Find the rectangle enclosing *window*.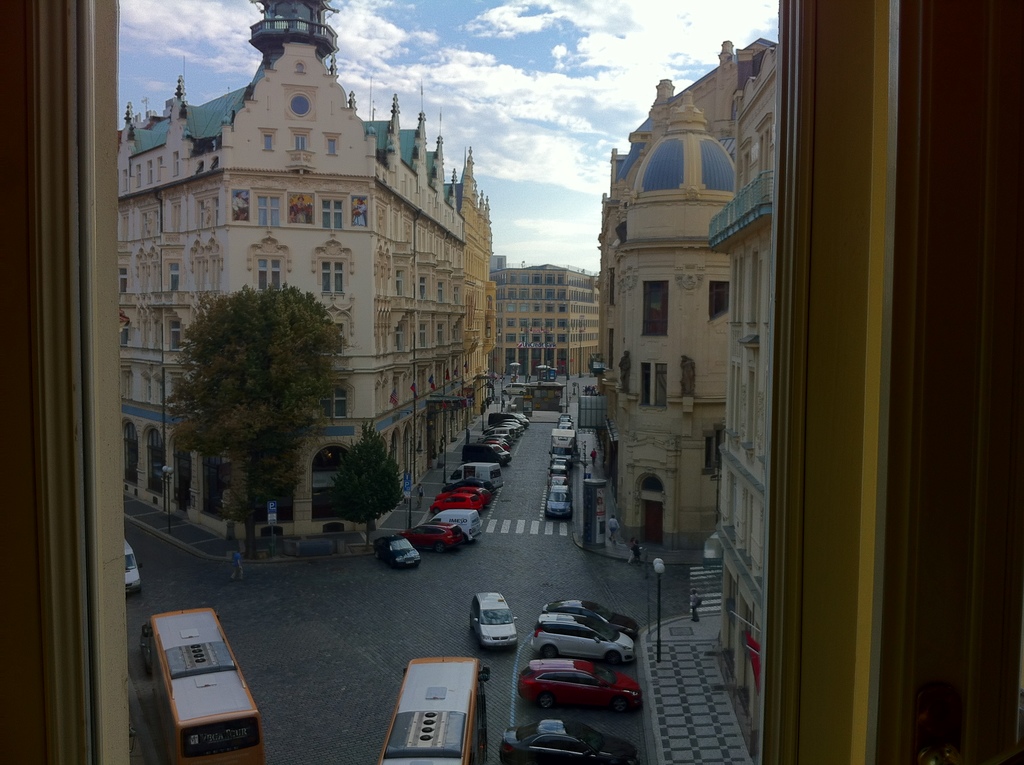
region(707, 282, 730, 321).
